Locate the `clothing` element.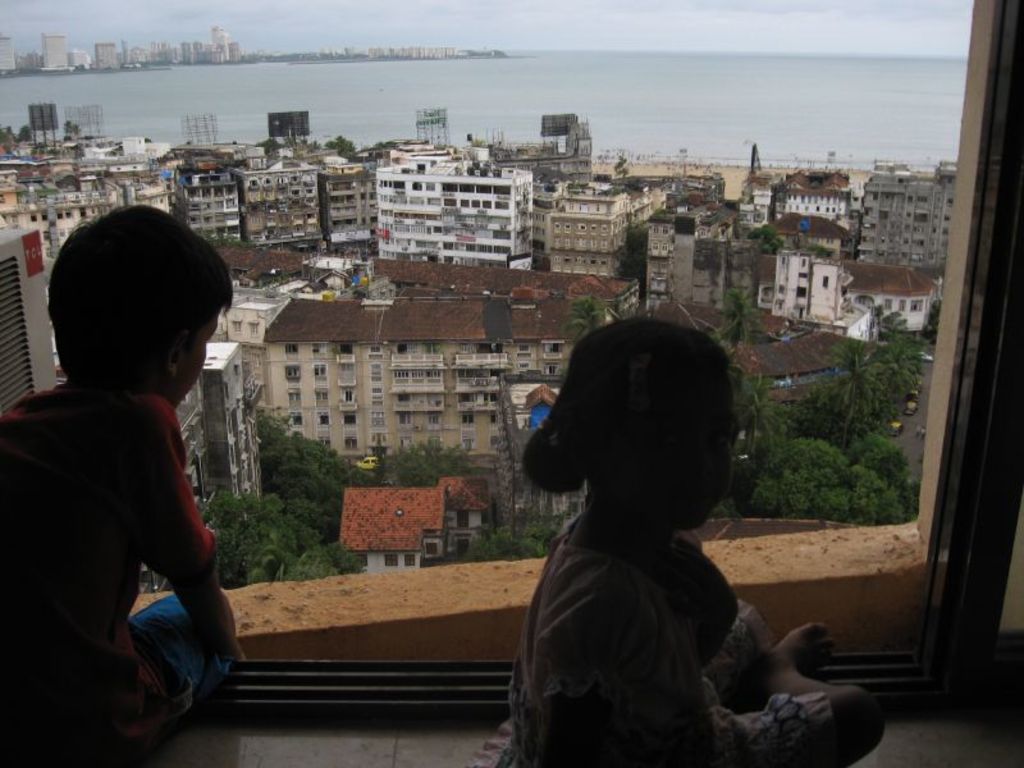
Element bbox: BBox(467, 508, 827, 767).
